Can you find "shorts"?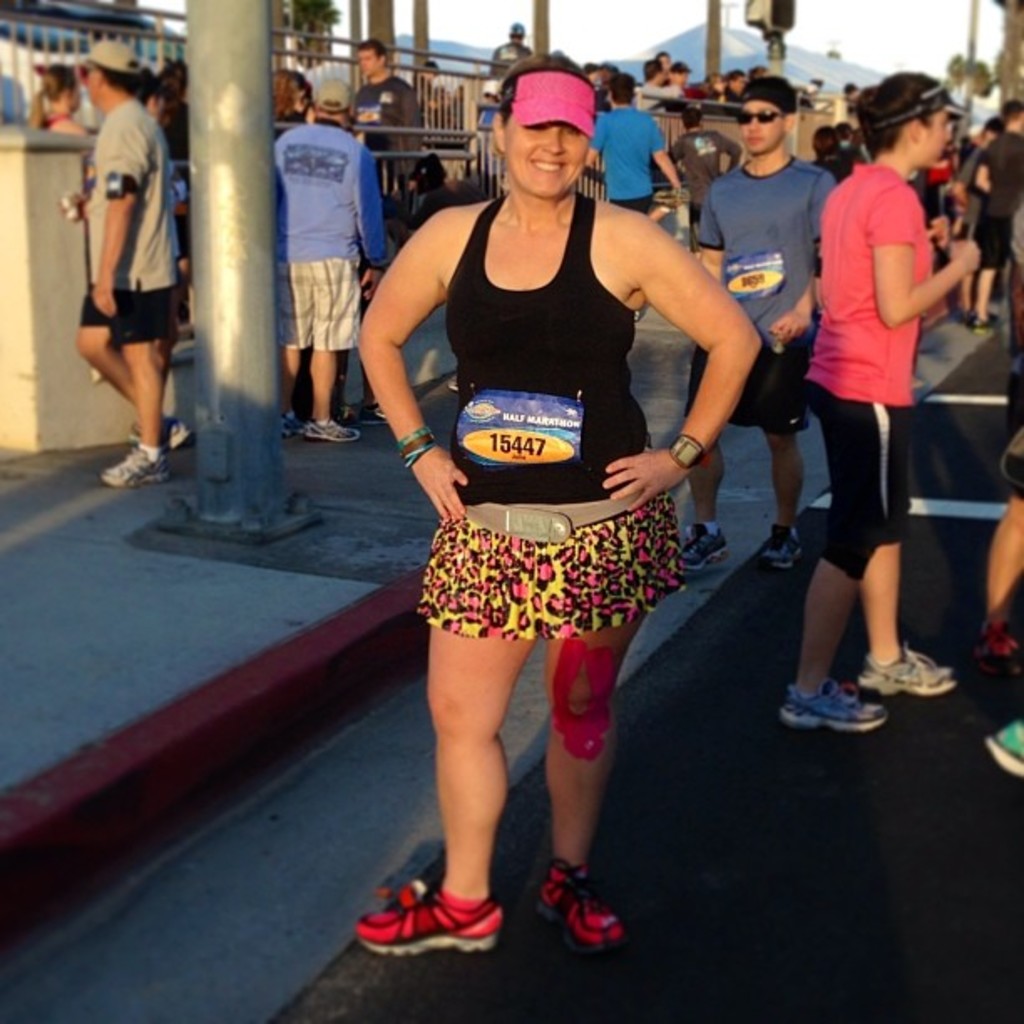
Yes, bounding box: [959,214,980,239].
